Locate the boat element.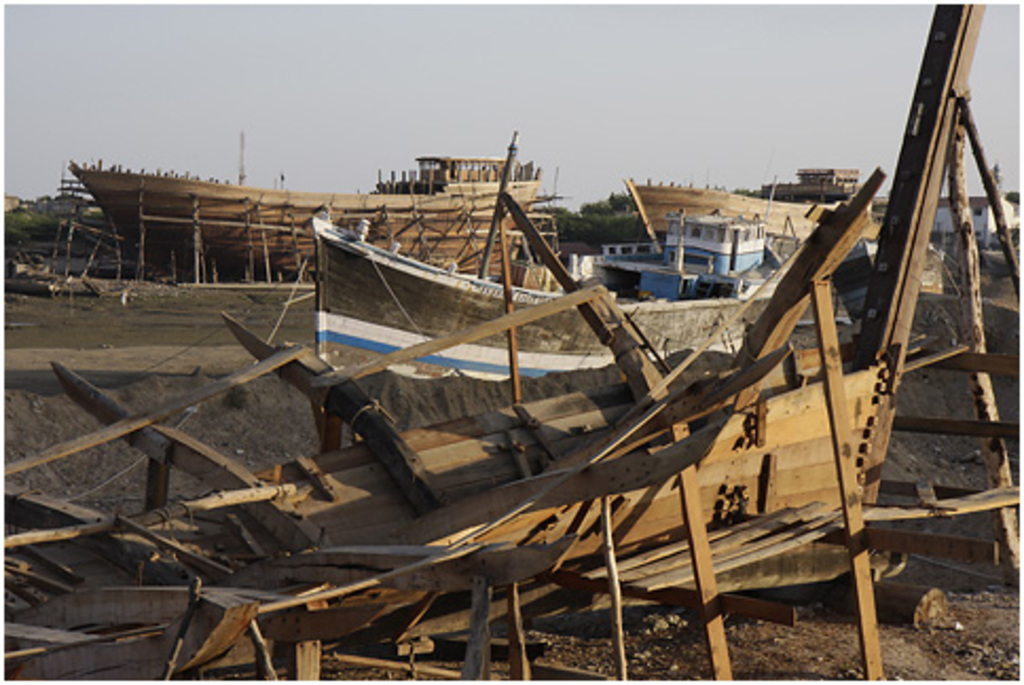
Element bbox: pyautogui.locateOnScreen(63, 156, 561, 266).
